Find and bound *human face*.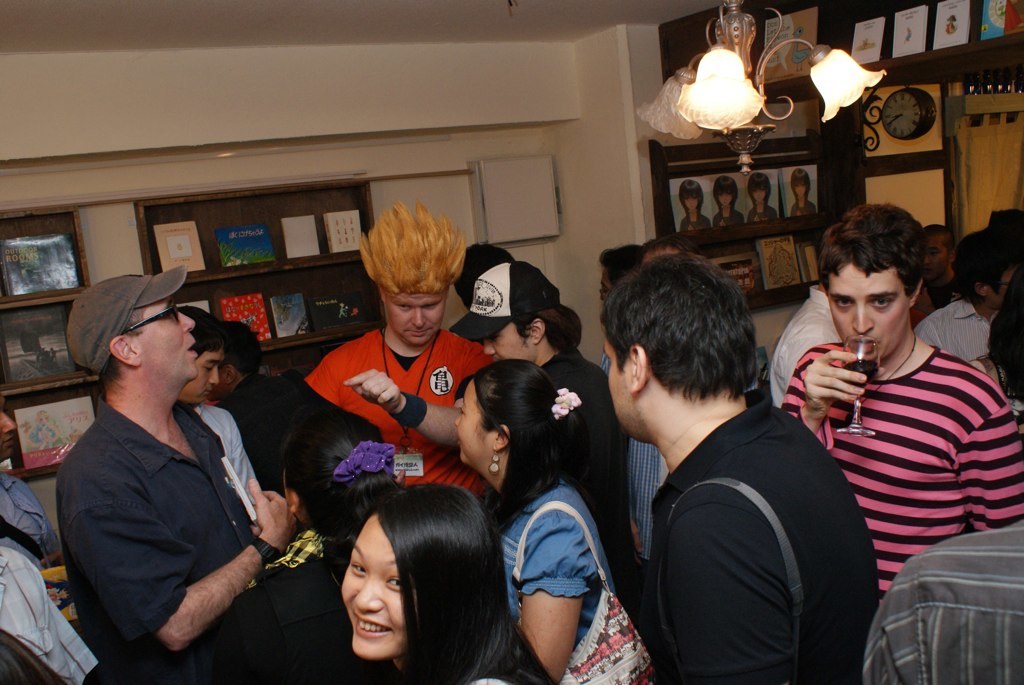
Bound: Rect(181, 340, 225, 402).
